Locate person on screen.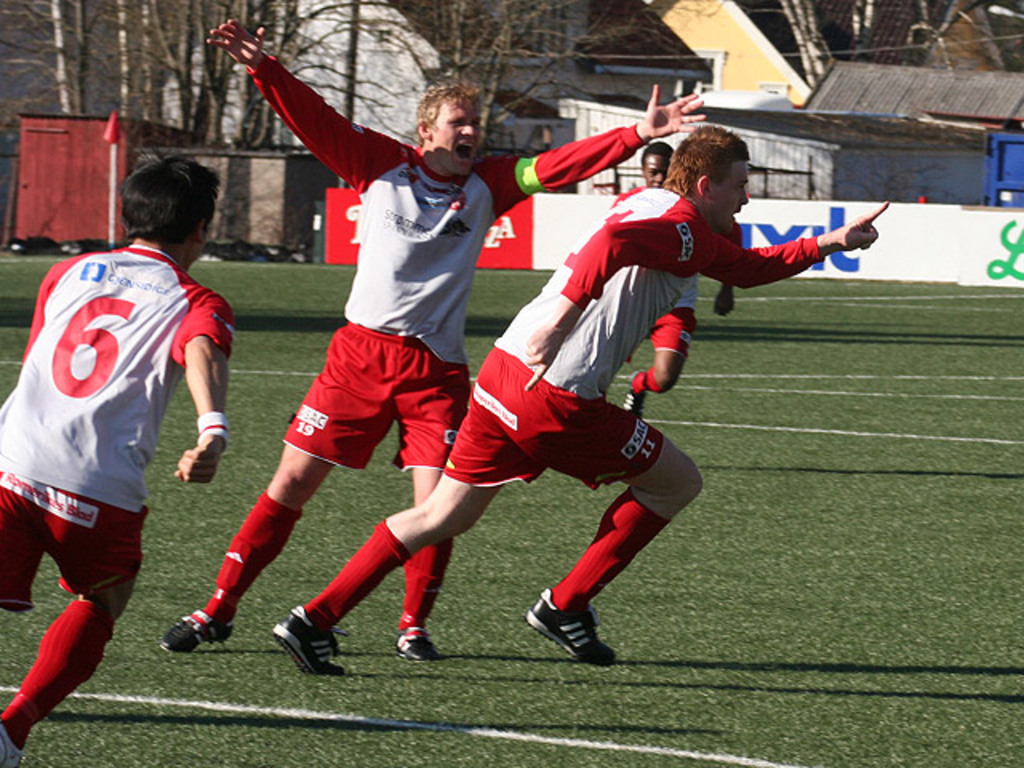
On screen at bbox=[18, 142, 226, 734].
